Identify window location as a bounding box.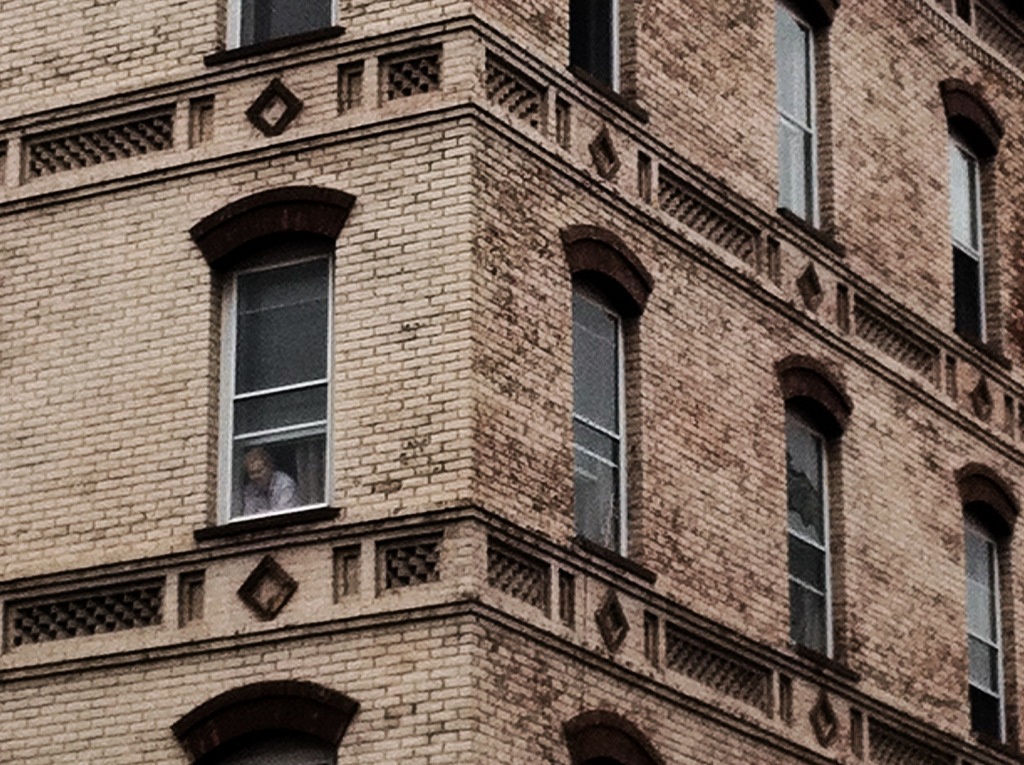
[left=787, top=401, right=836, bottom=662].
